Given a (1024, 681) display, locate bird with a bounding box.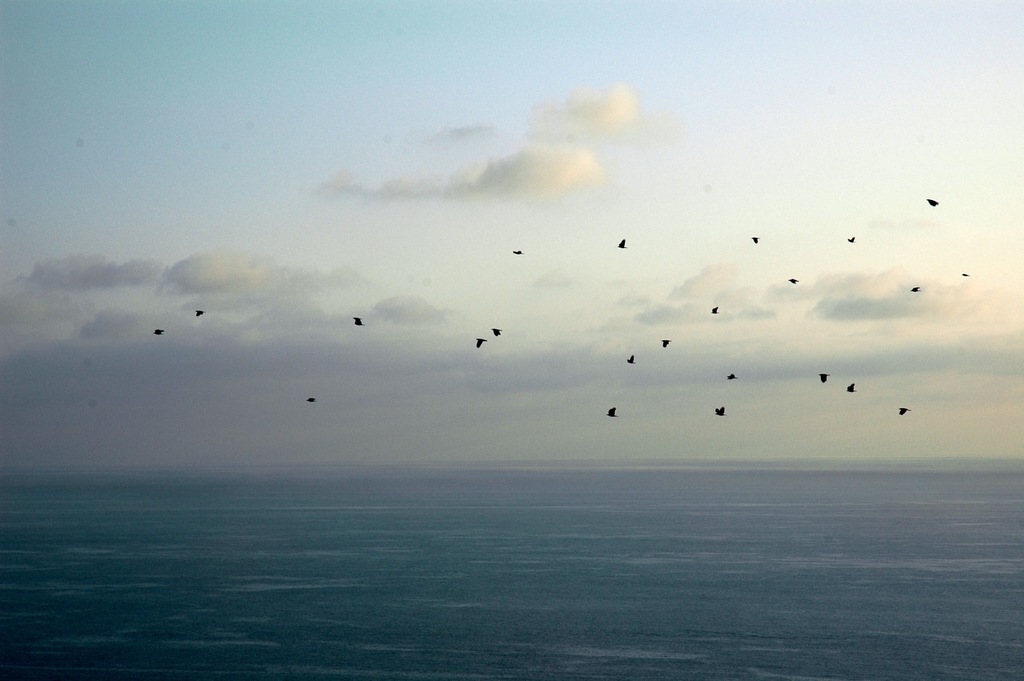
Located: bbox=[710, 303, 718, 315].
